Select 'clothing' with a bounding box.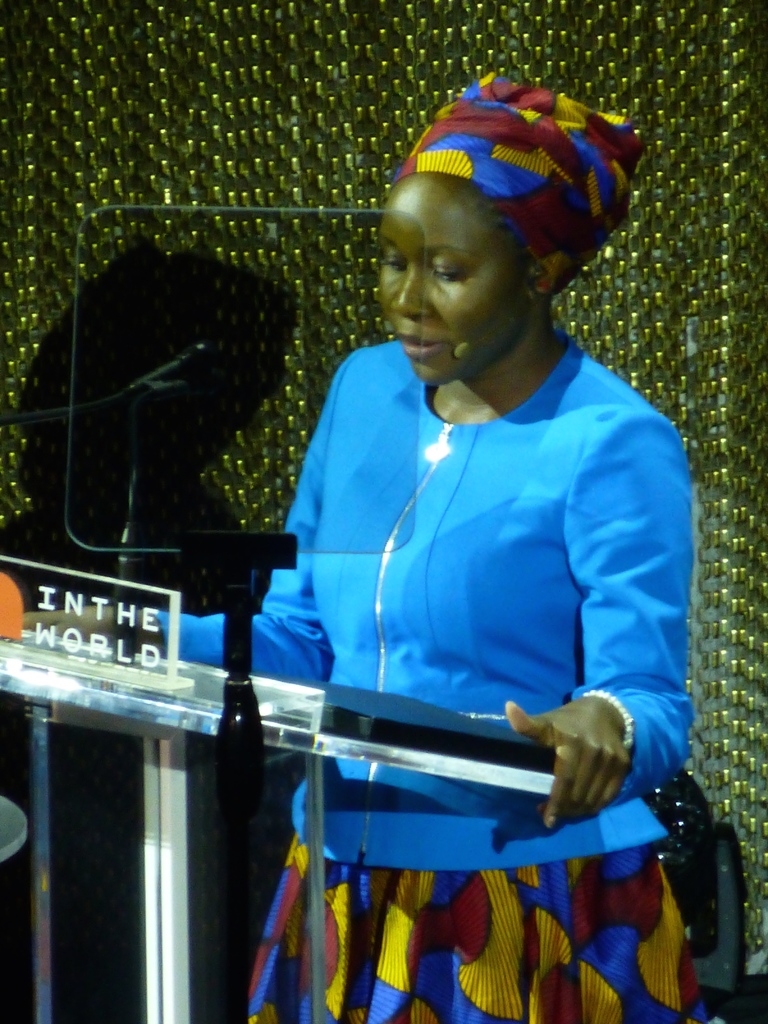
<region>202, 227, 695, 980</region>.
